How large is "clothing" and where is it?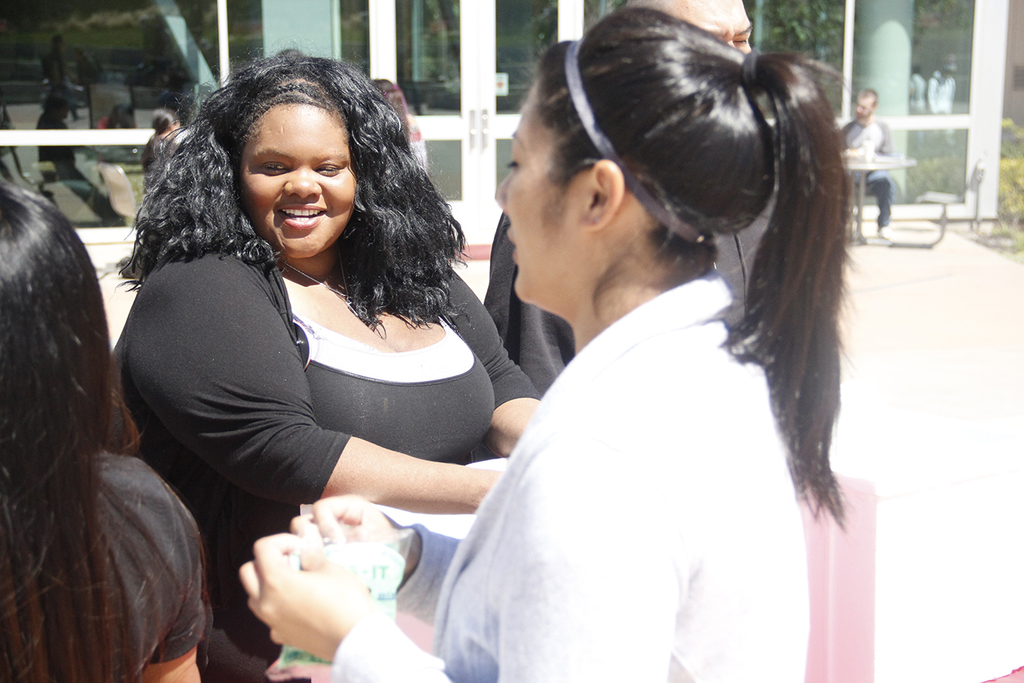
Bounding box: crop(326, 274, 806, 678).
